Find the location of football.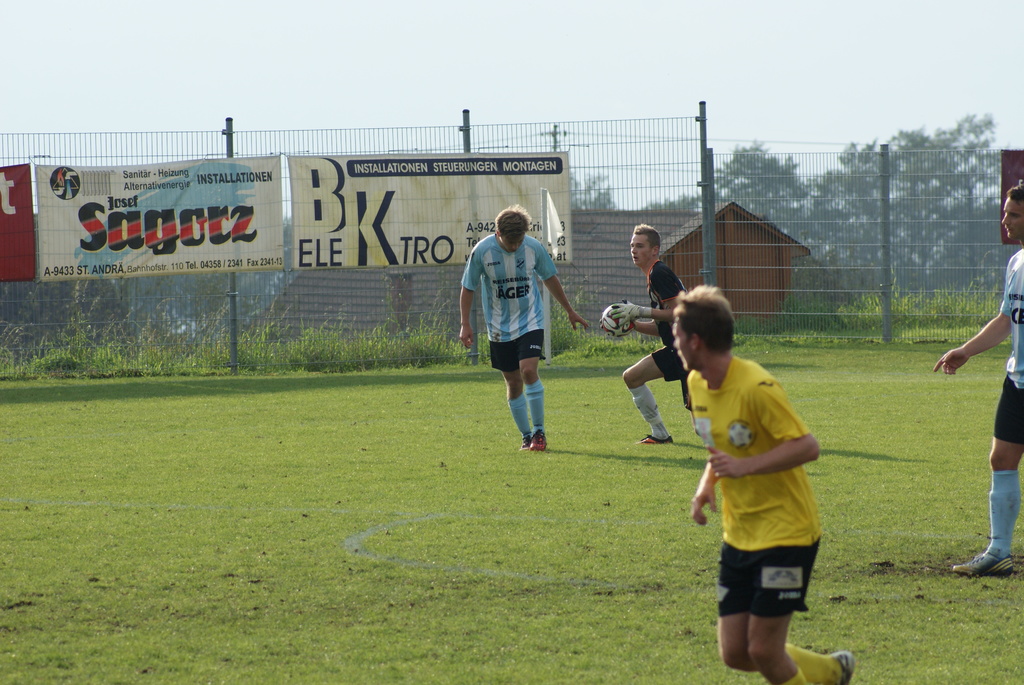
Location: bbox(602, 304, 634, 340).
